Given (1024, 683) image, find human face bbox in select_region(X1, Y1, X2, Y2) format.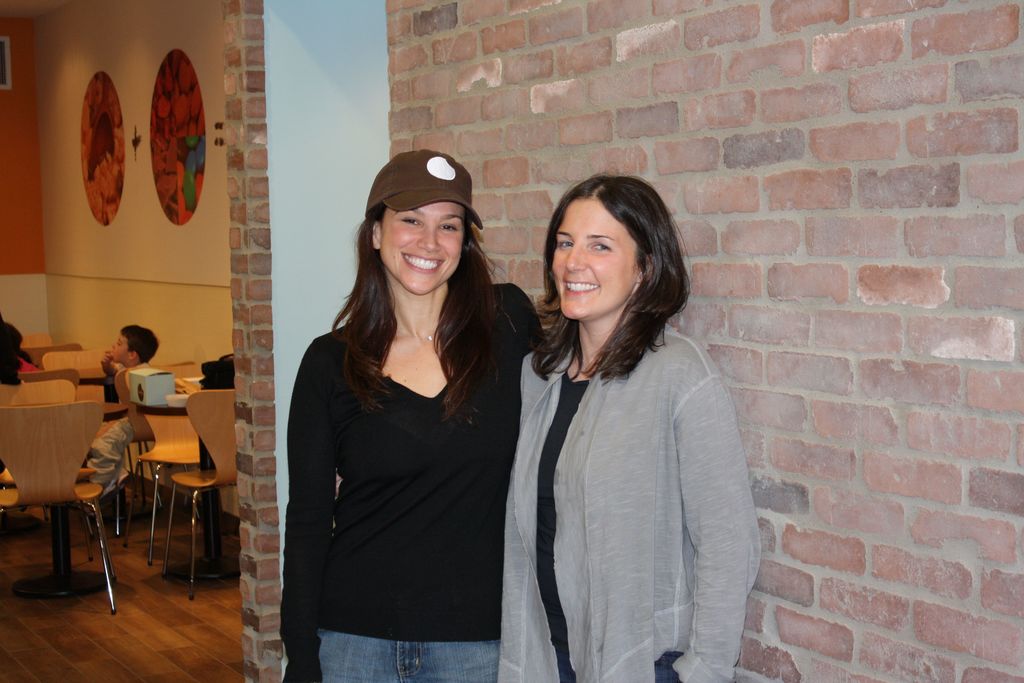
select_region(548, 198, 639, 318).
